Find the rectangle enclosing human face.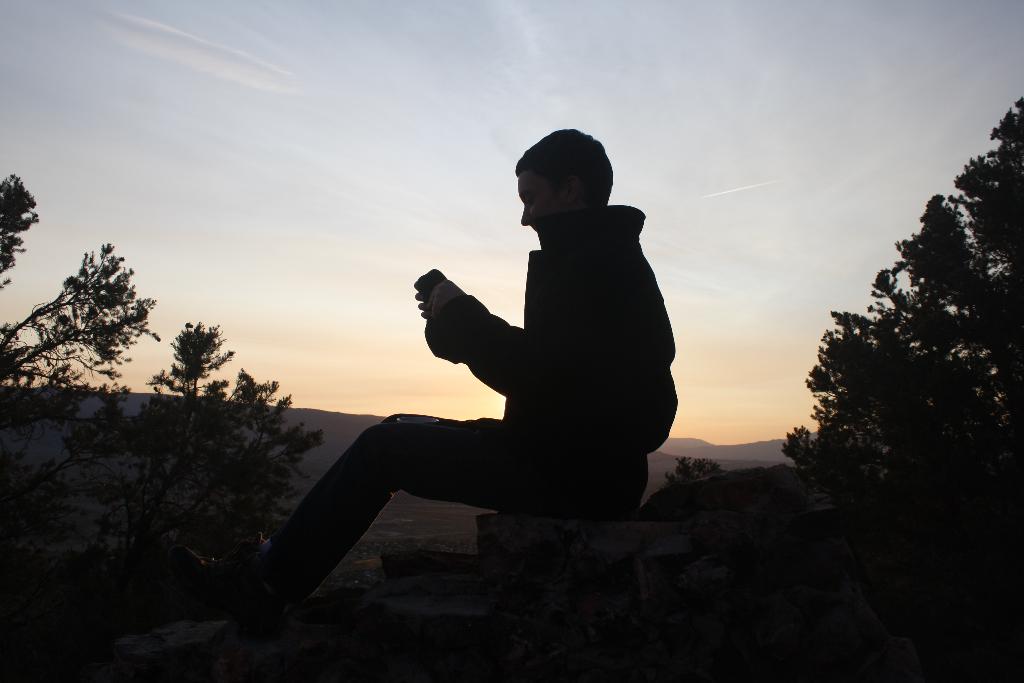
select_region(517, 171, 566, 231).
